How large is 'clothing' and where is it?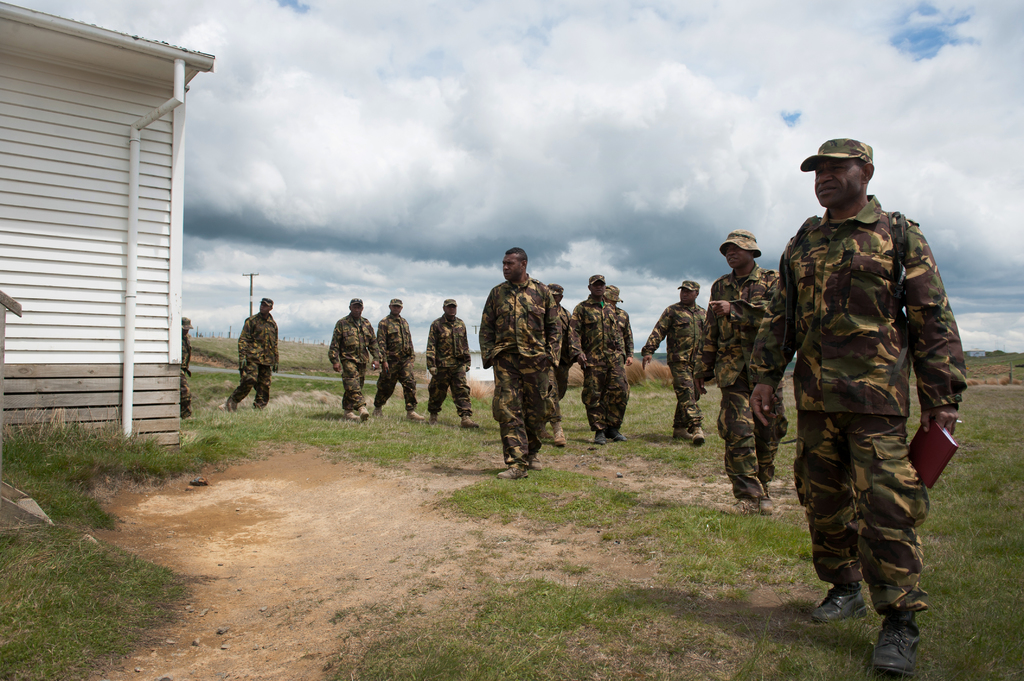
Bounding box: [570, 291, 627, 435].
